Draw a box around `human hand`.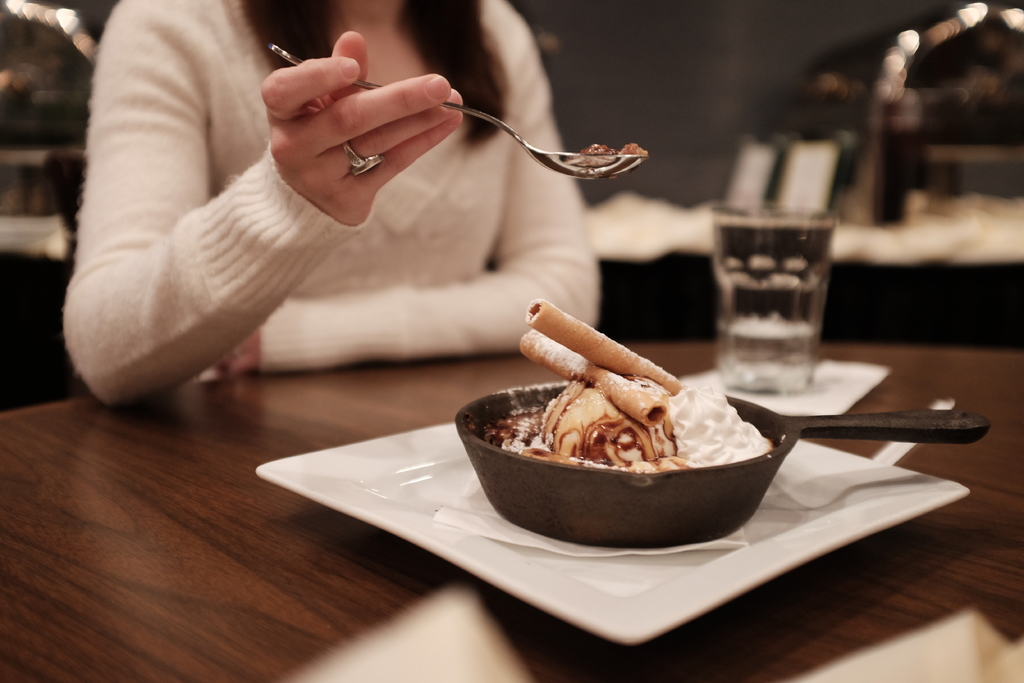
pyautogui.locateOnScreen(244, 36, 487, 206).
